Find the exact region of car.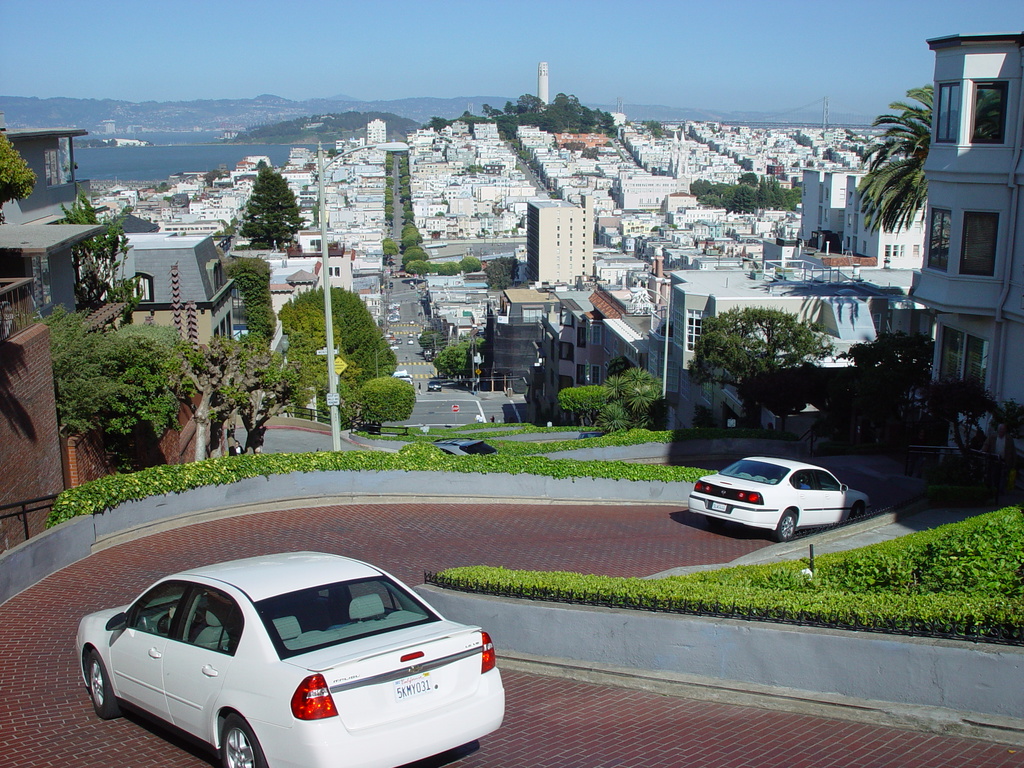
Exact region: BBox(689, 458, 871, 538).
